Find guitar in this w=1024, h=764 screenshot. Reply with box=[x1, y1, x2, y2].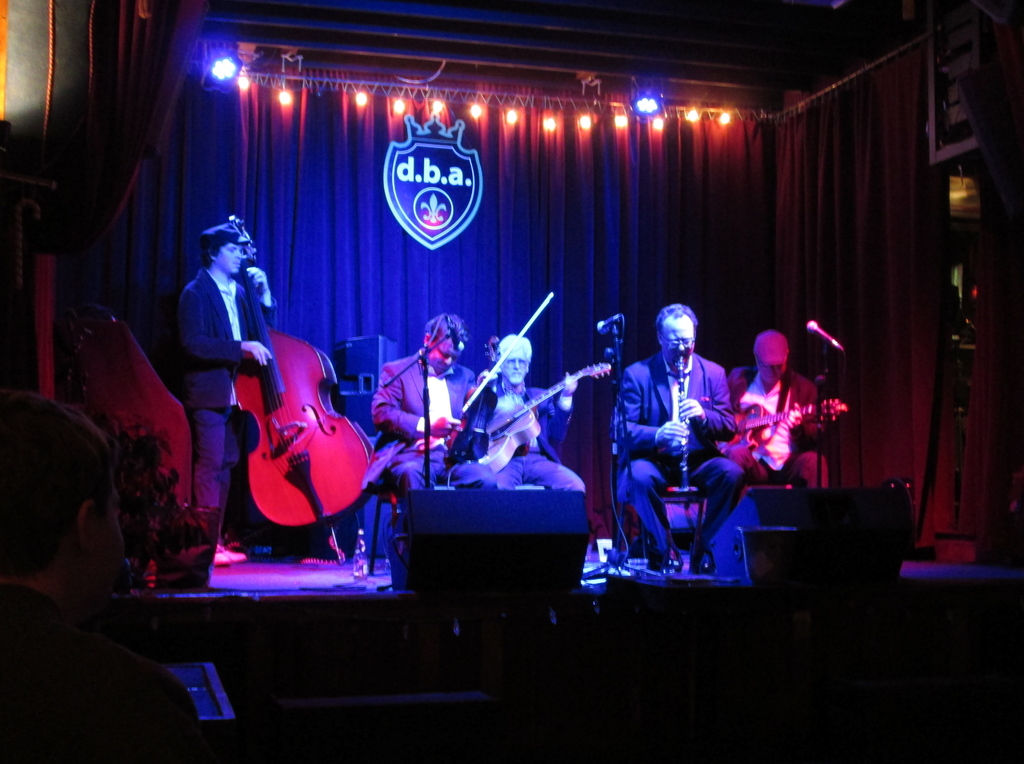
box=[712, 400, 849, 449].
